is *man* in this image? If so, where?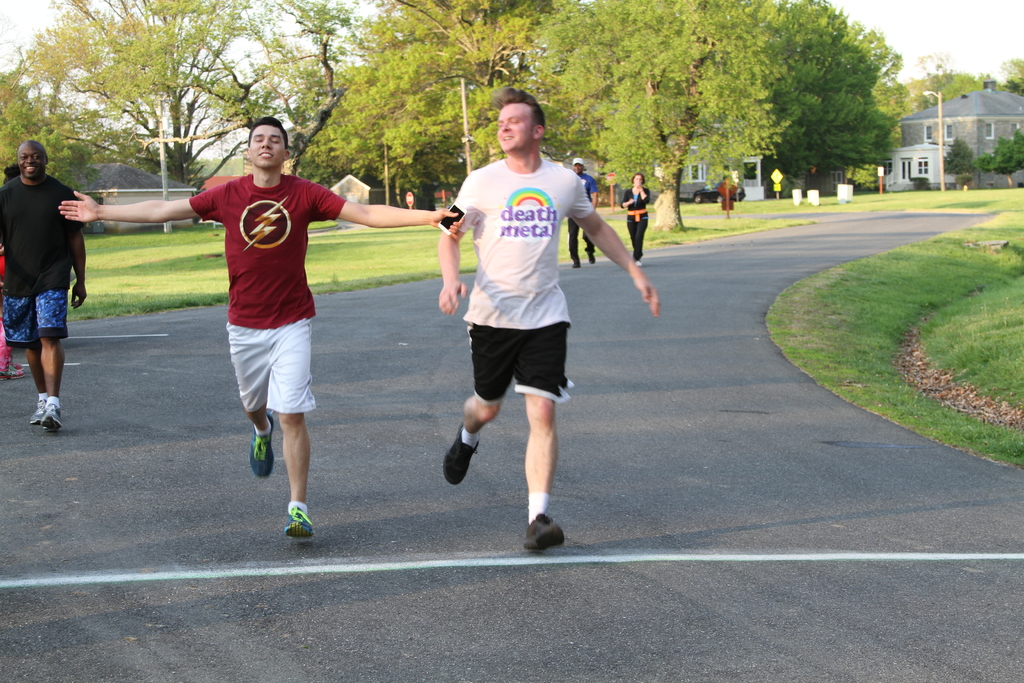
Yes, at 55, 116, 466, 541.
